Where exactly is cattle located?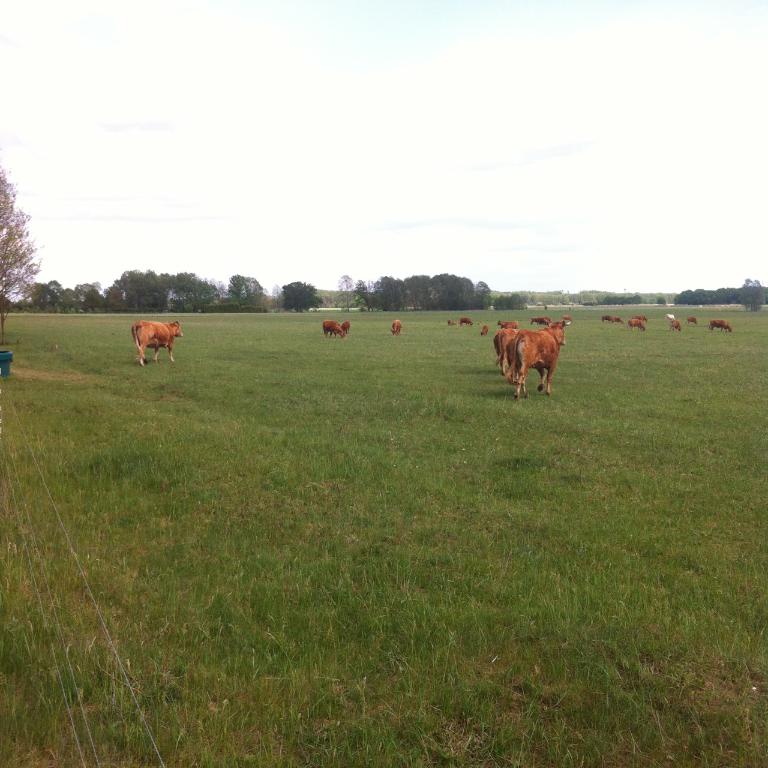
Its bounding box is box(131, 319, 182, 365).
